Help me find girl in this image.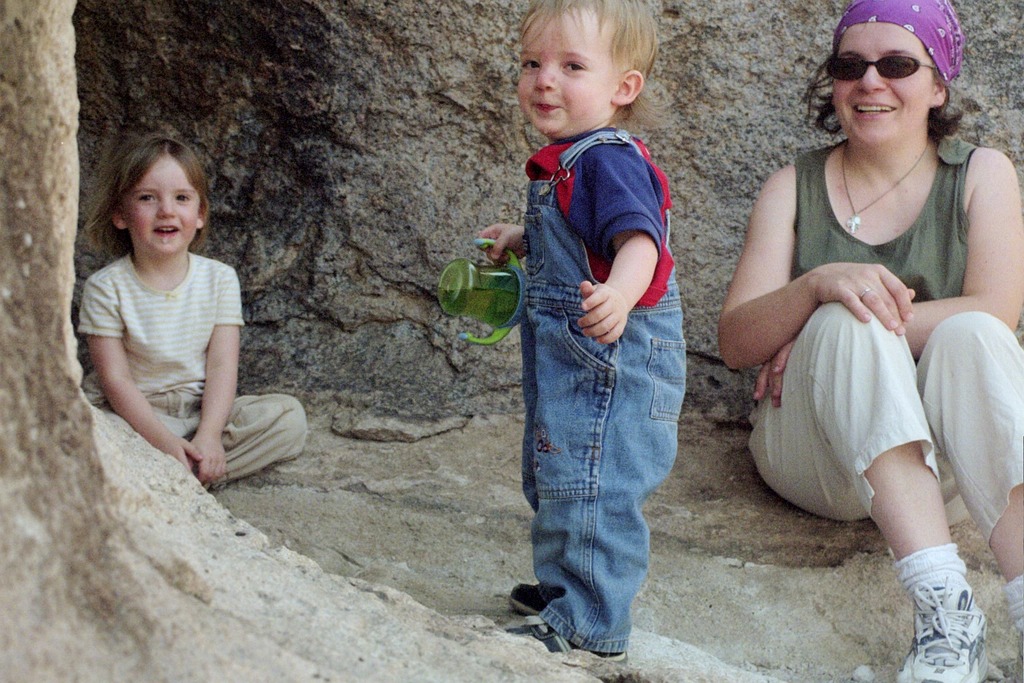
Found it: <region>73, 135, 305, 486</region>.
